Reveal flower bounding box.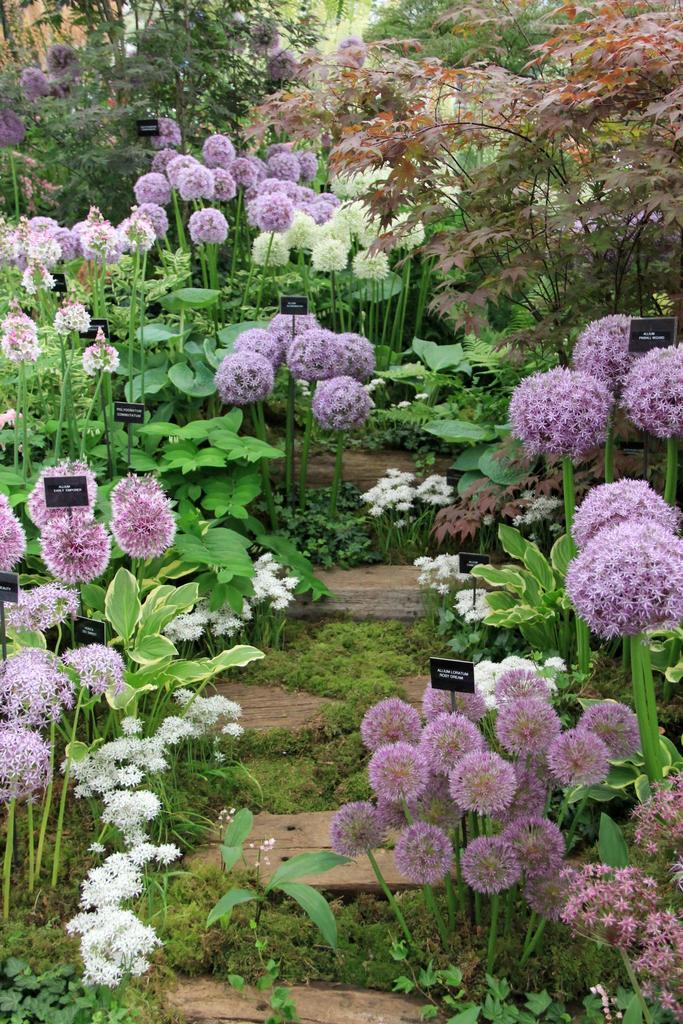
Revealed: pyautogui.locateOnScreen(395, 819, 448, 882).
